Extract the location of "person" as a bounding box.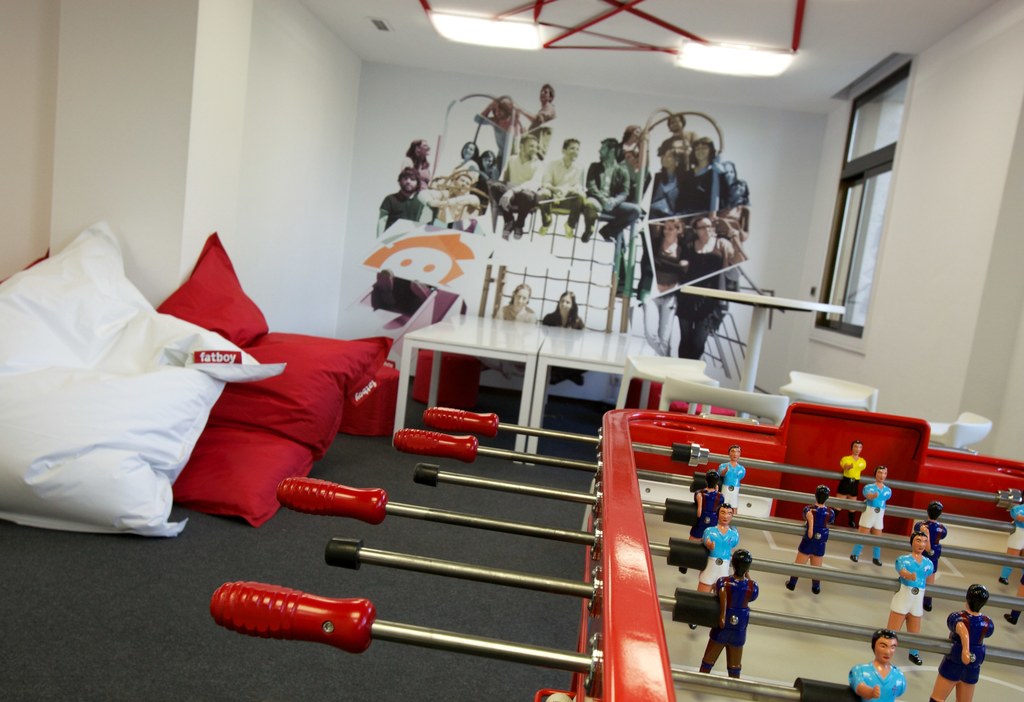
{"x1": 1004, "y1": 577, "x2": 1023, "y2": 623}.
